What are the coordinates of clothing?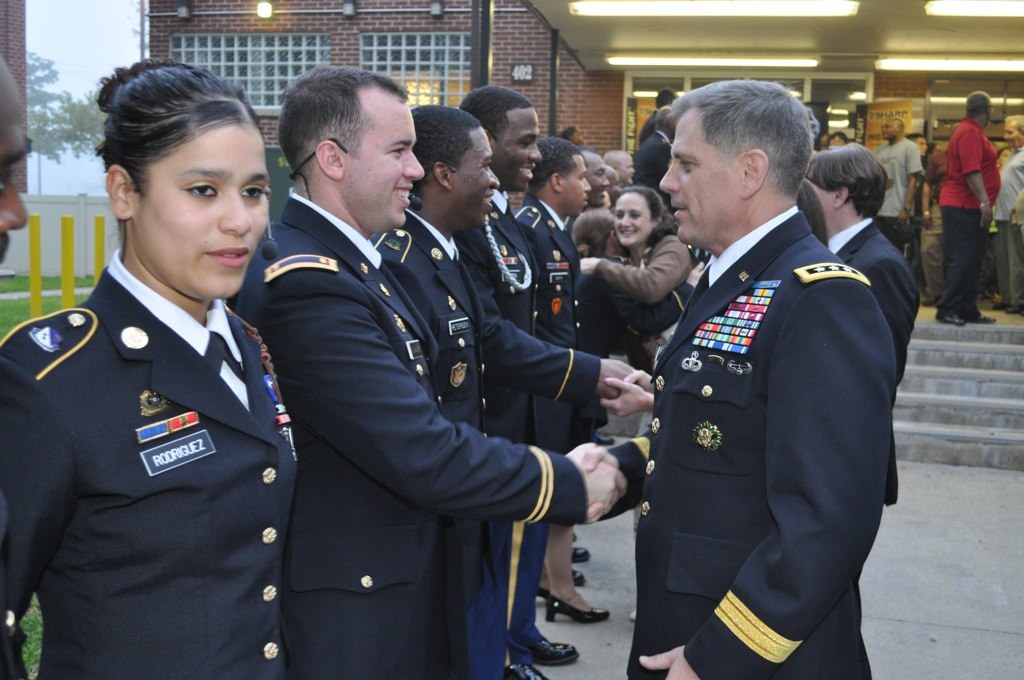
(x1=638, y1=107, x2=672, y2=139).
